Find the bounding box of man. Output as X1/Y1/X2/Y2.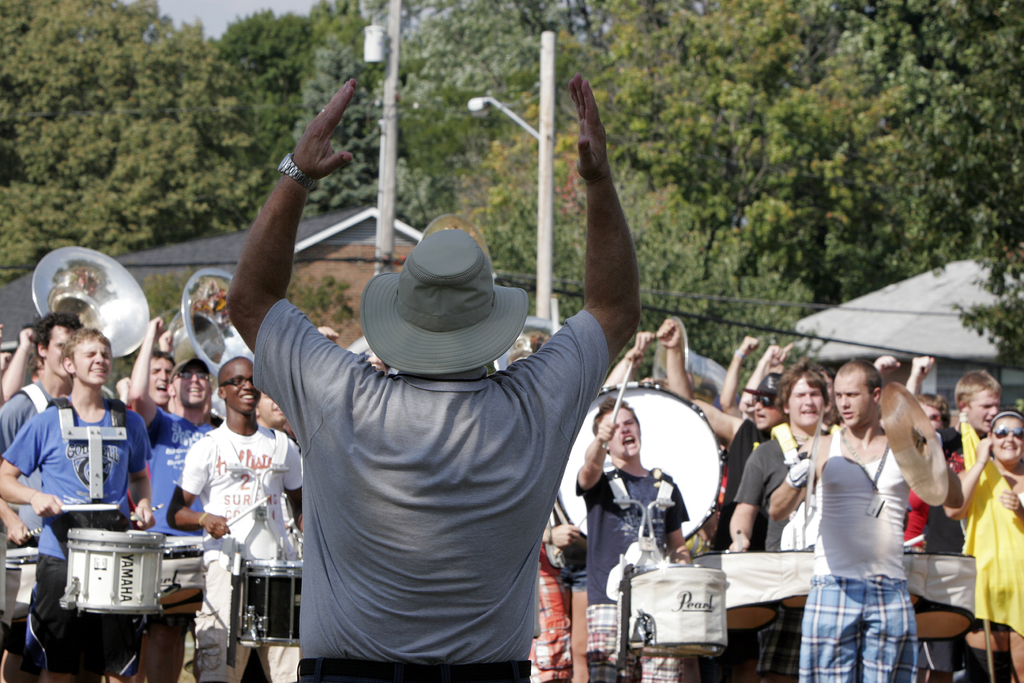
125/312/218/682.
